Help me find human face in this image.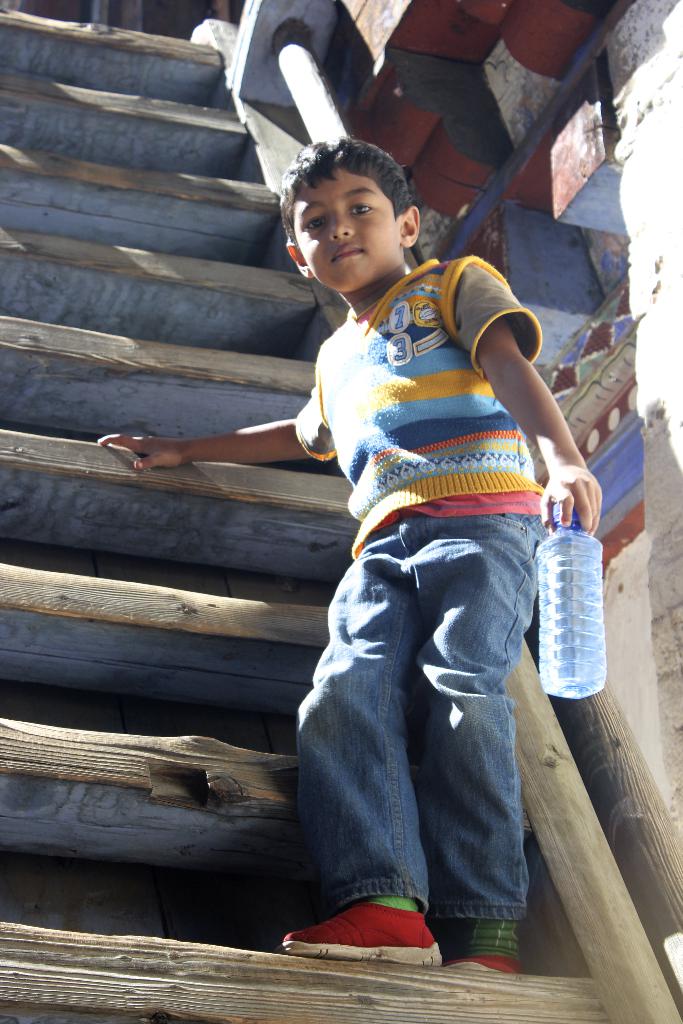
Found it: detection(292, 169, 407, 295).
